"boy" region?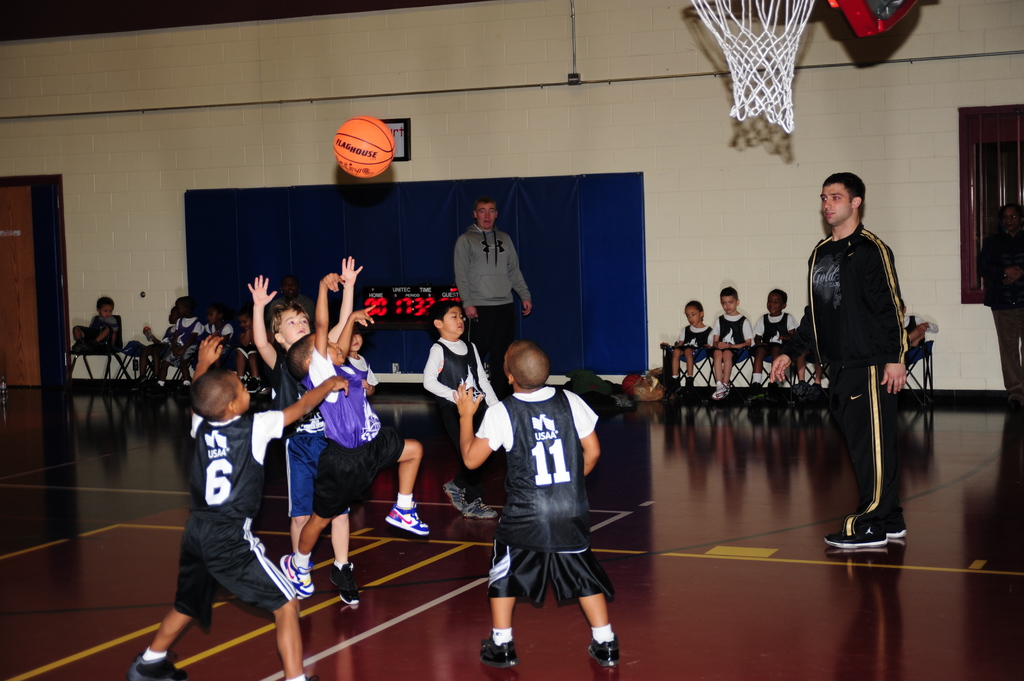
<region>422, 302, 499, 520</region>
